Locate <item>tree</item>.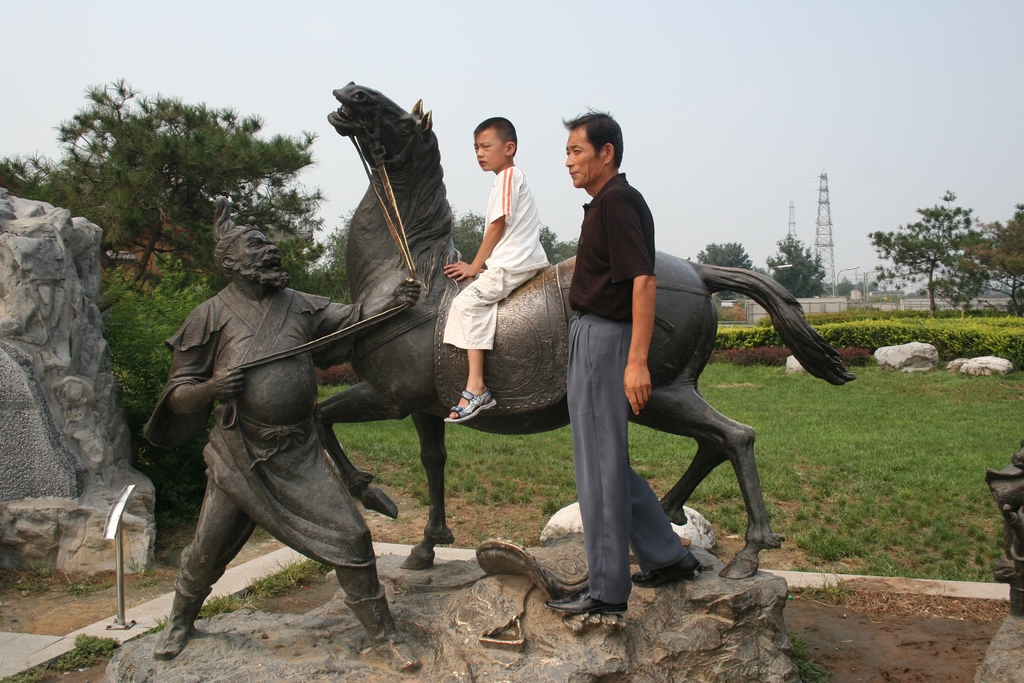
Bounding box: box=[871, 195, 991, 313].
